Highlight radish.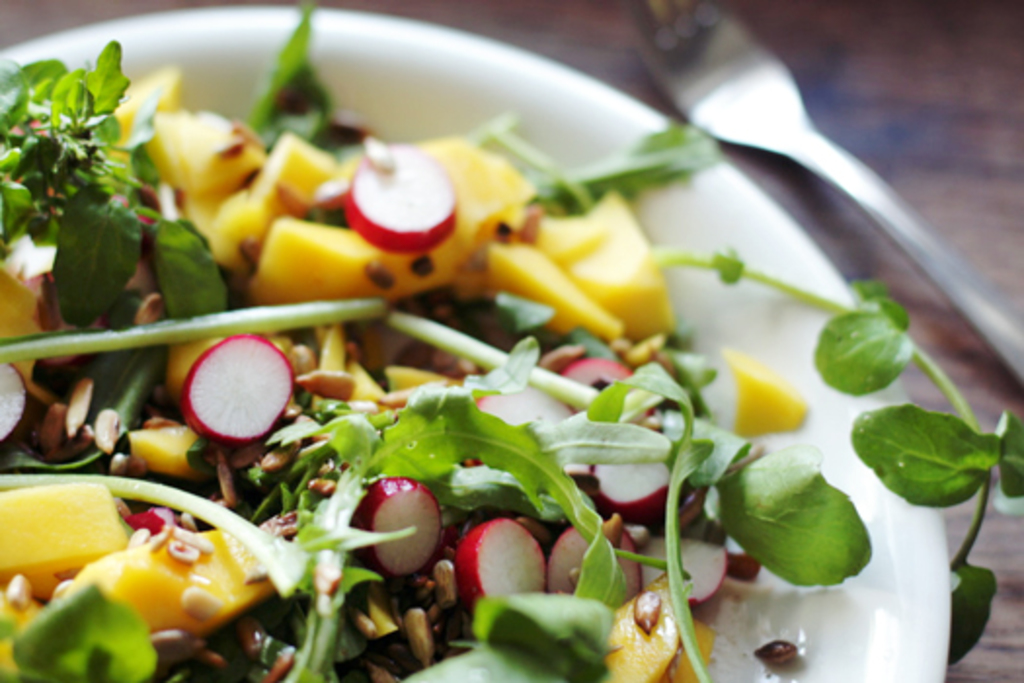
Highlighted region: 445:519:548:621.
